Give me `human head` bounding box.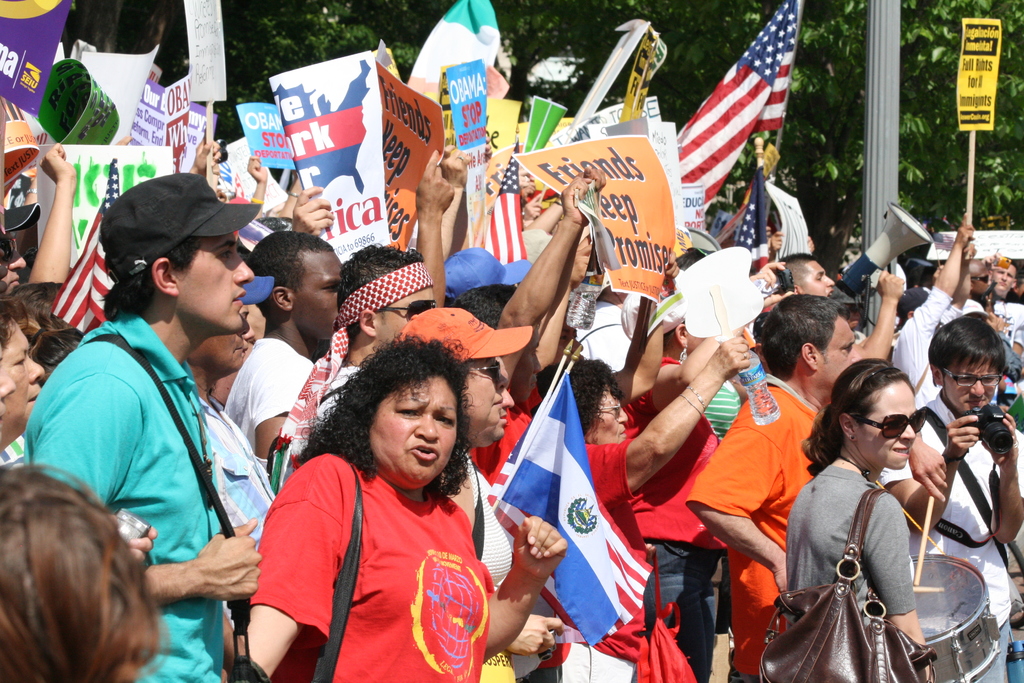
0/470/176/682.
